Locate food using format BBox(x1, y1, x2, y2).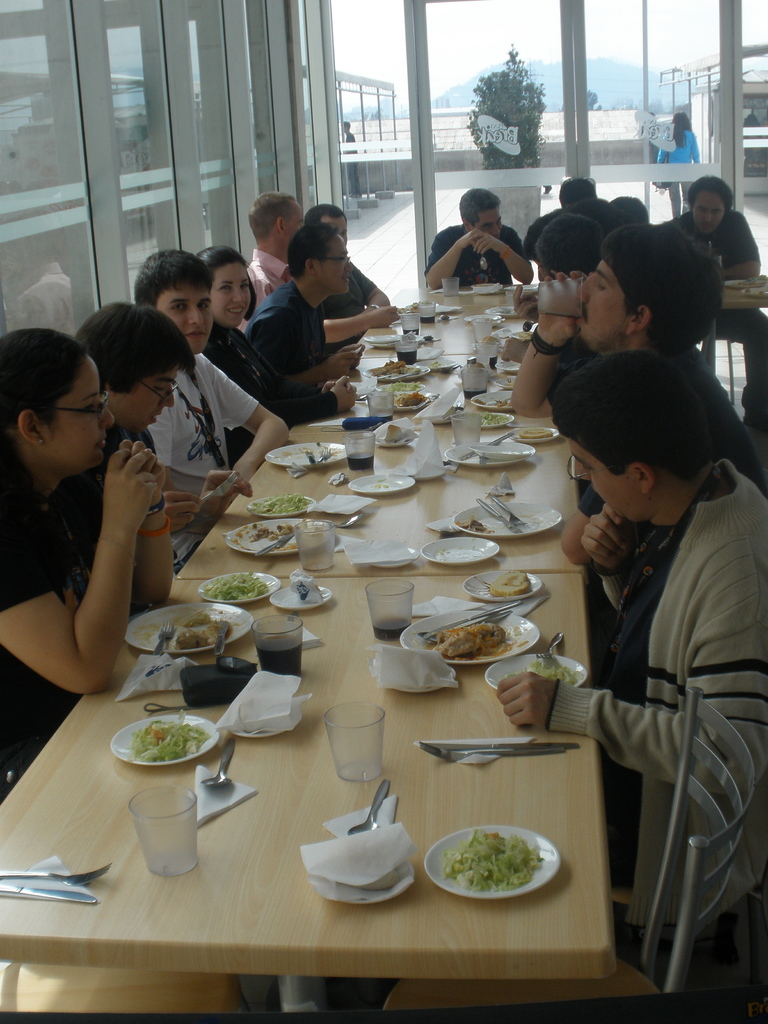
BBox(440, 828, 559, 900).
